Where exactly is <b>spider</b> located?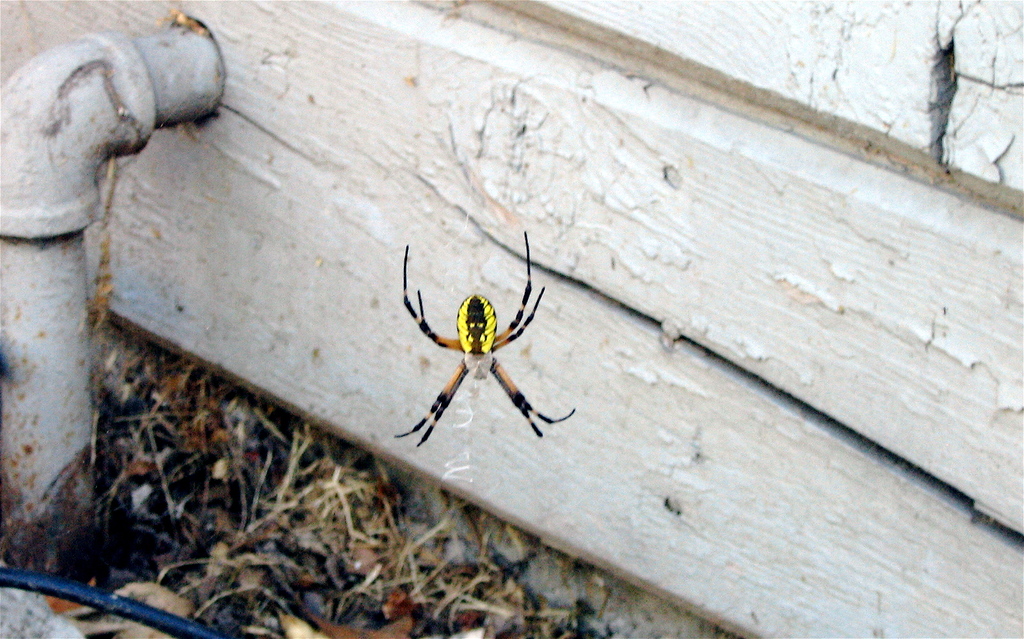
Its bounding box is <bbox>395, 224, 578, 453</bbox>.
